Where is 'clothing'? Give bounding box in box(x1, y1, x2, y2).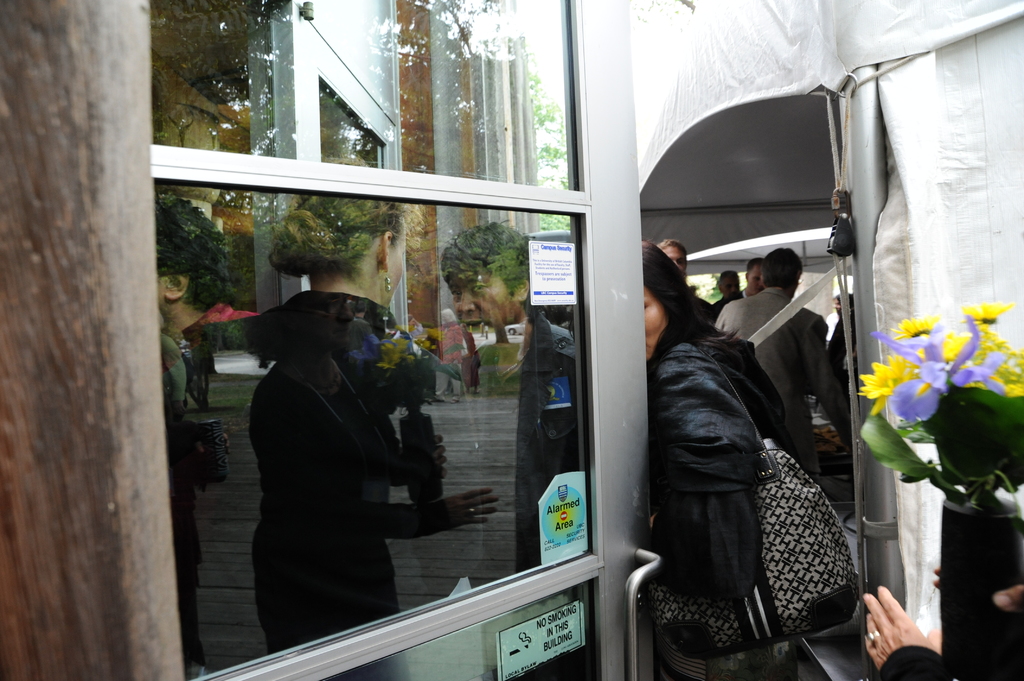
box(707, 277, 859, 481).
